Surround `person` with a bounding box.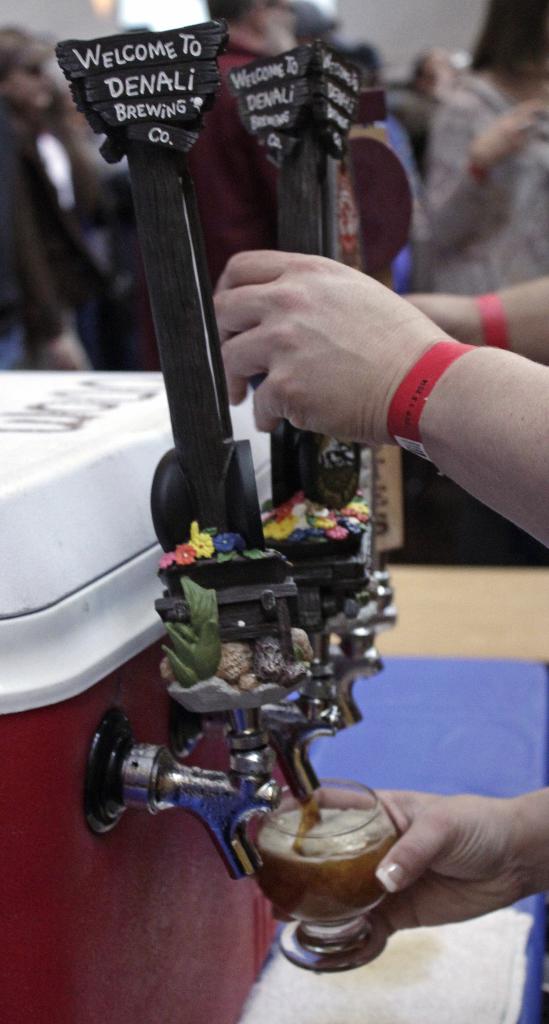
detection(310, 781, 548, 935).
